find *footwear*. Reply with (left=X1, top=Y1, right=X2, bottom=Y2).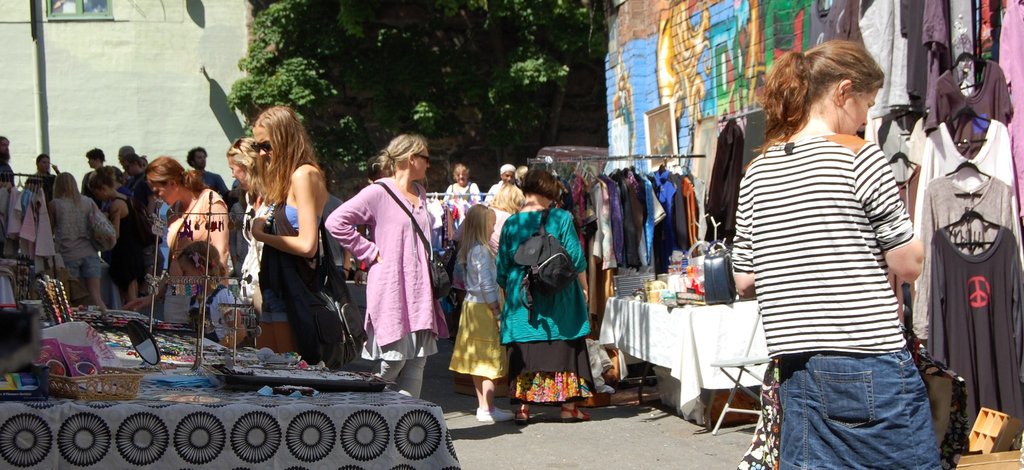
(left=515, top=402, right=537, bottom=427).
